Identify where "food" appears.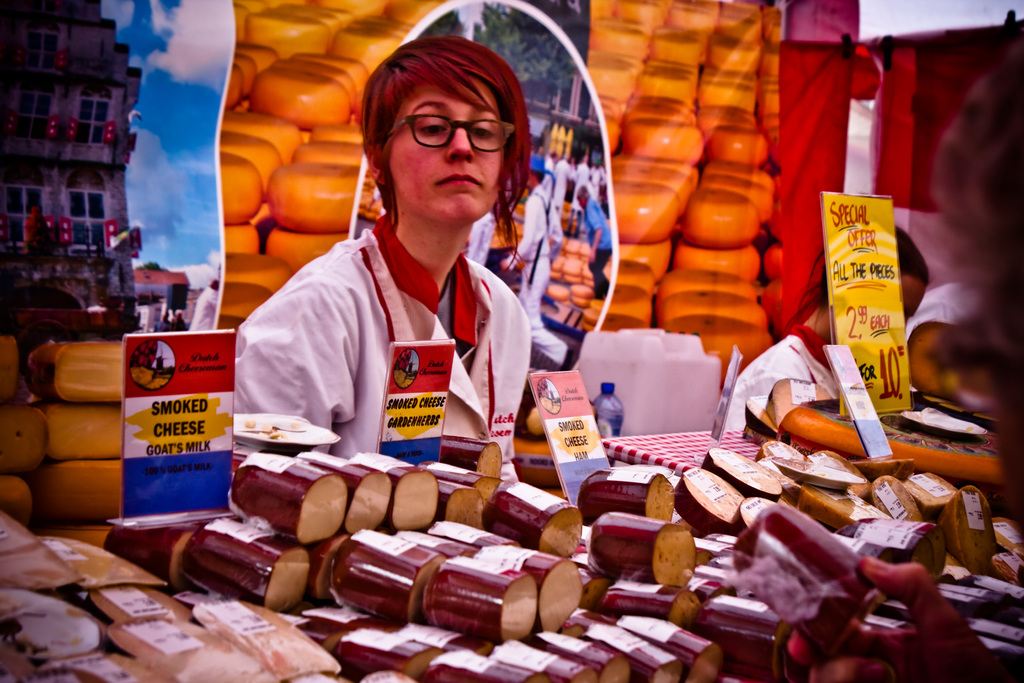
Appears at {"x1": 671, "y1": 462, "x2": 744, "y2": 541}.
